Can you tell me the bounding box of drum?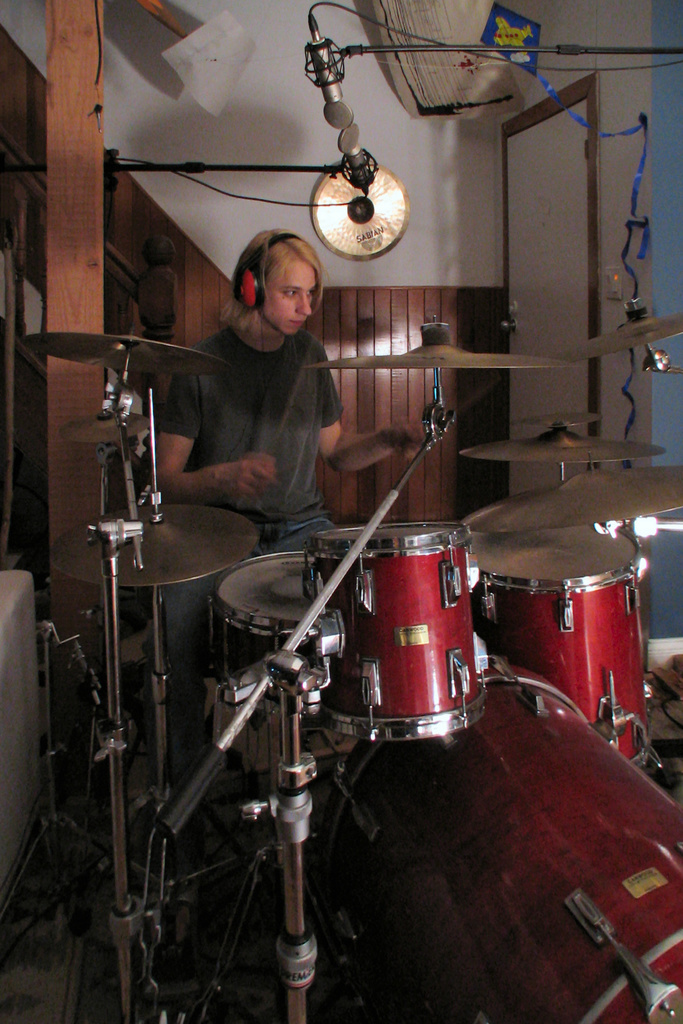
l=304, t=518, r=486, b=742.
